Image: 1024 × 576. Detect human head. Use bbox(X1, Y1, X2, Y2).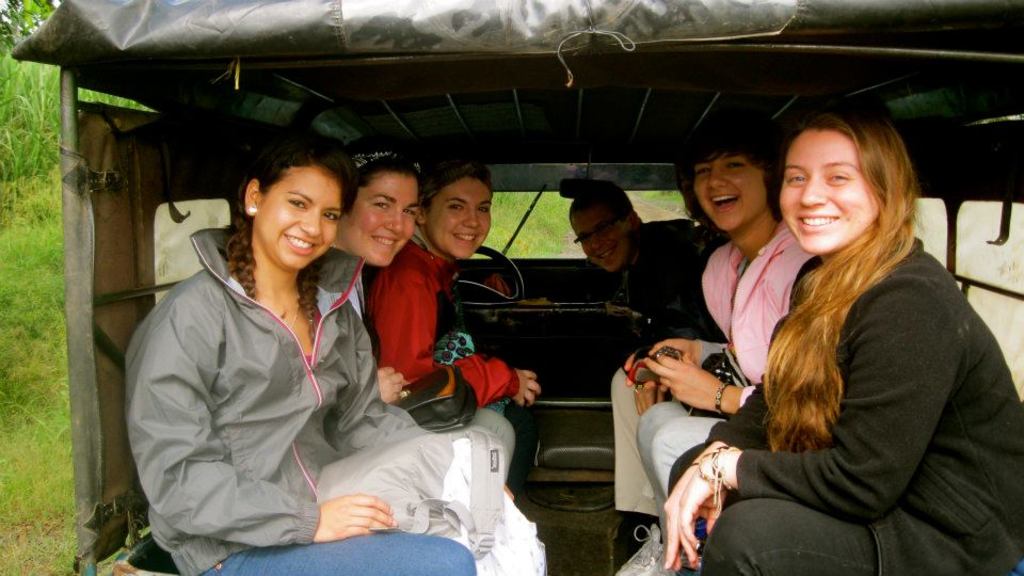
bbox(419, 160, 492, 270).
